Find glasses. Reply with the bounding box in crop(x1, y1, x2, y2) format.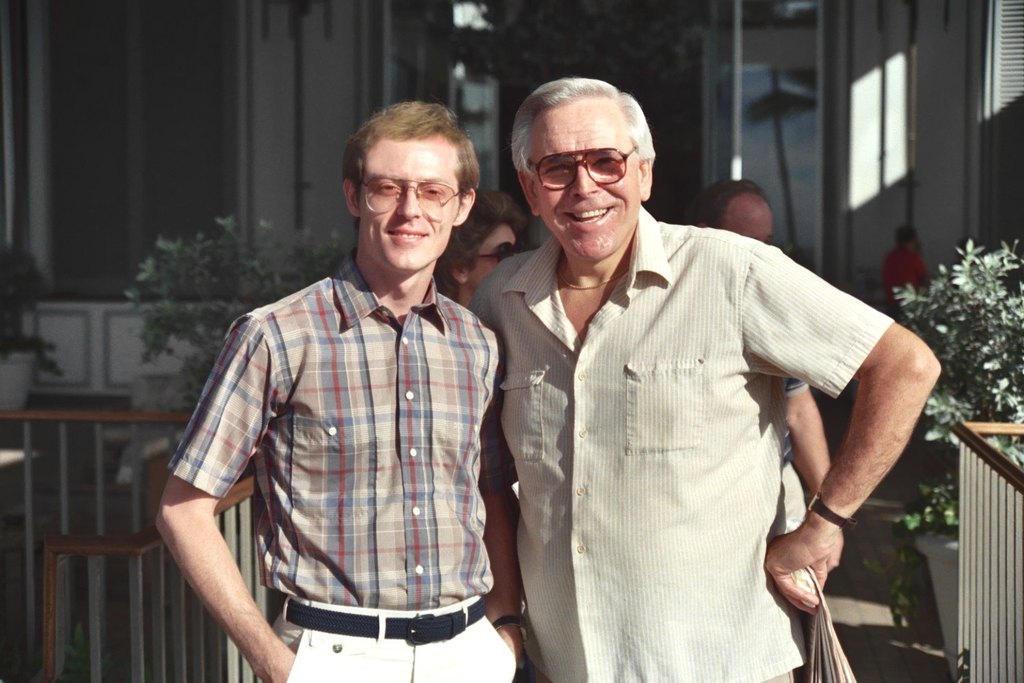
crop(523, 141, 636, 194).
